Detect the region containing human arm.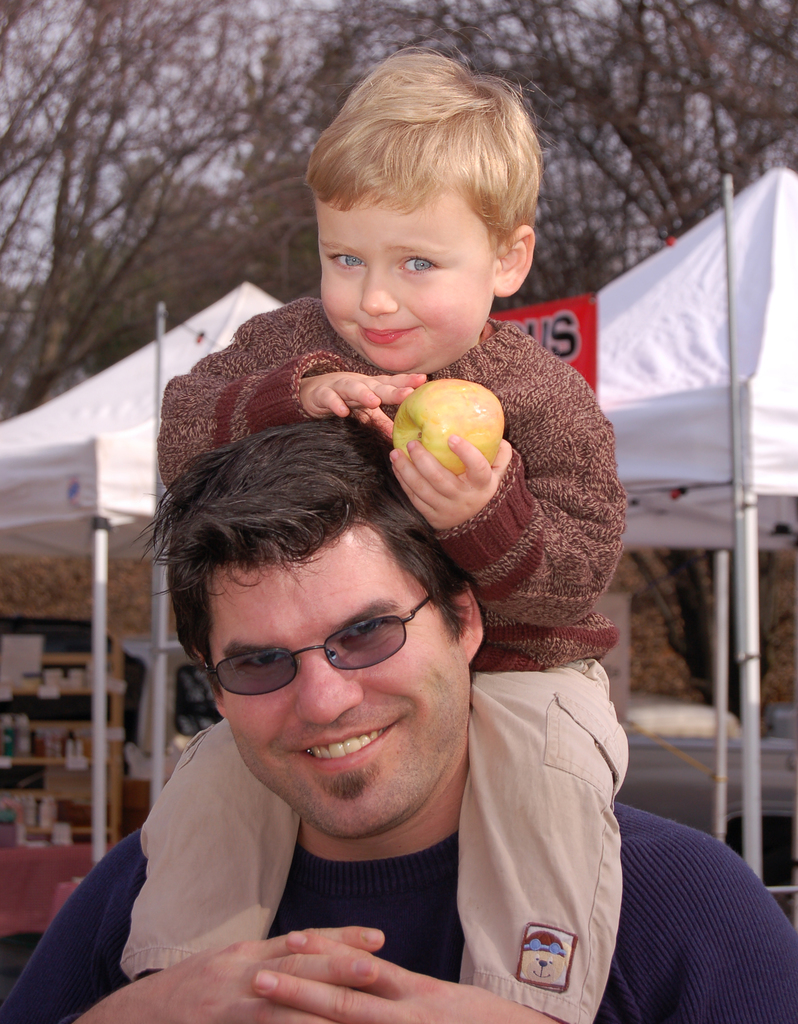
264/946/582/1023.
